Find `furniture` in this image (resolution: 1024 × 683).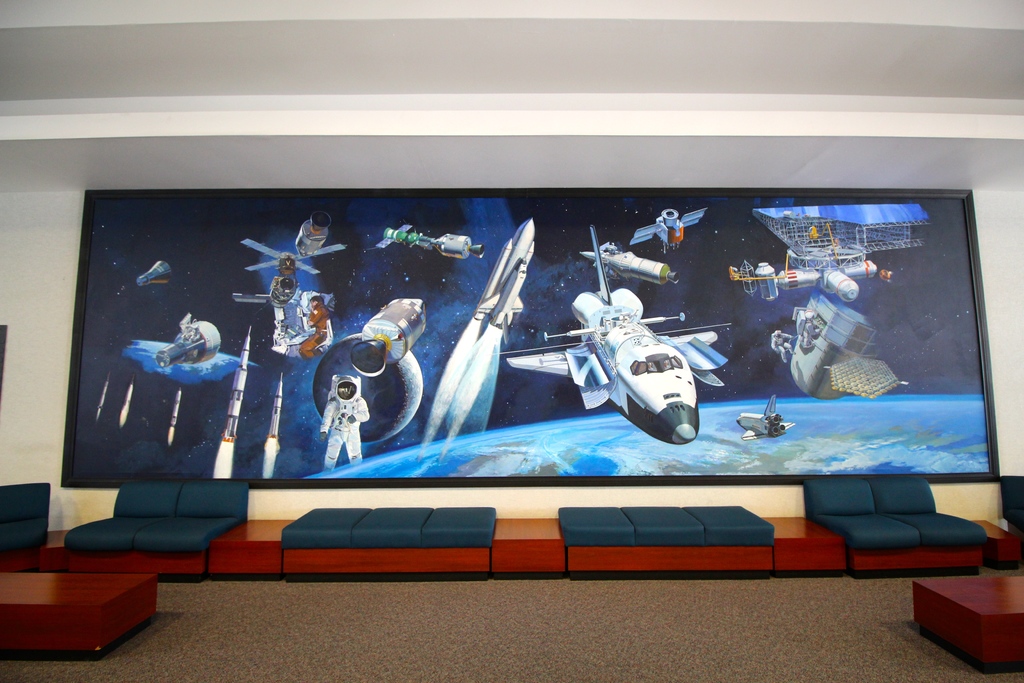
0:570:159:653.
